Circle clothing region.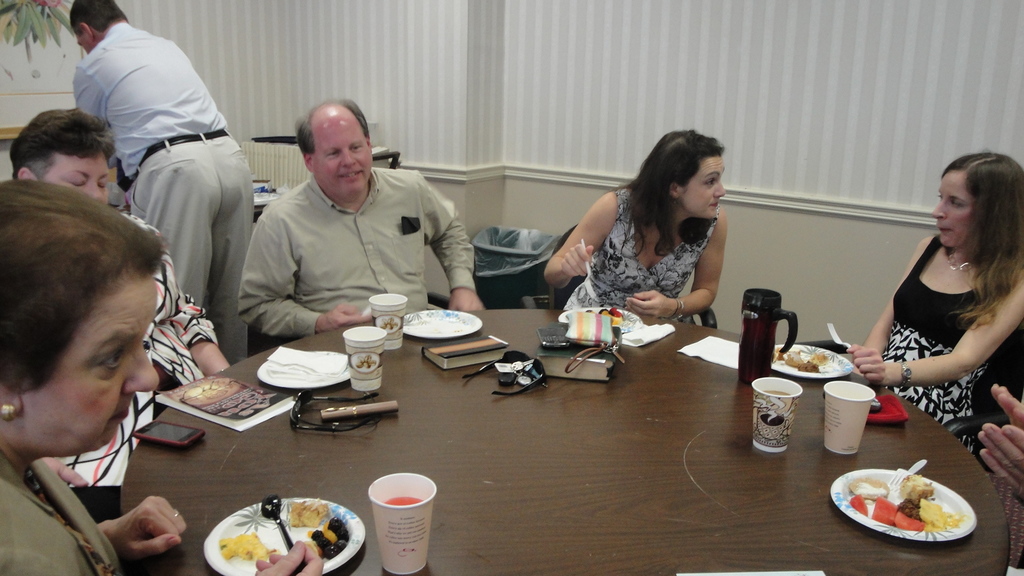
Region: 874, 225, 1023, 435.
